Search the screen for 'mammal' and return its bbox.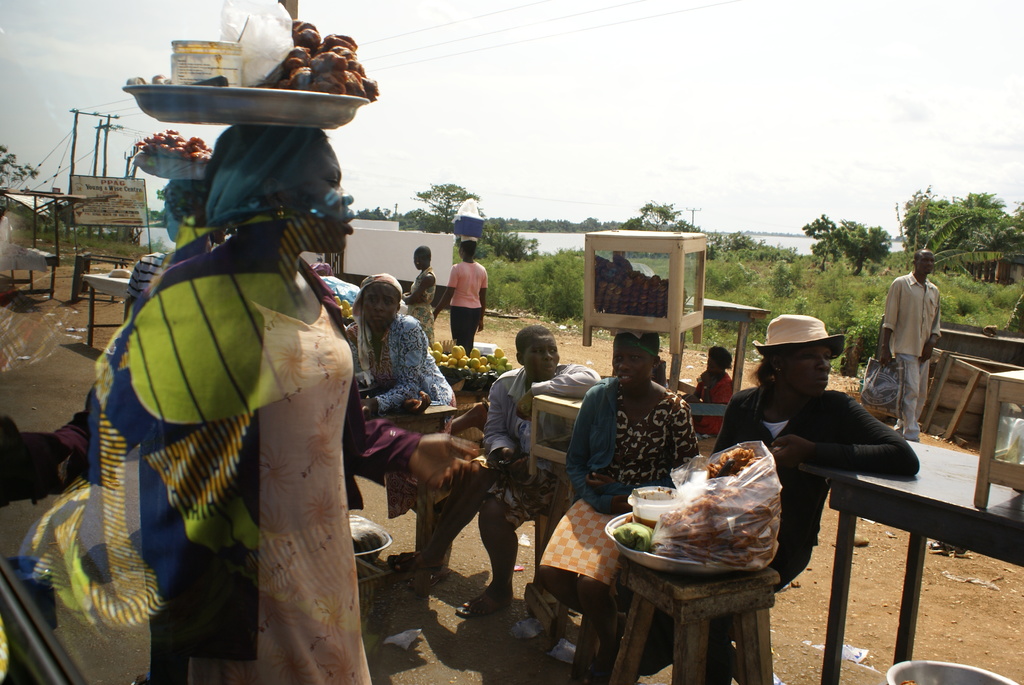
Found: <bbox>888, 252, 942, 432</bbox>.
